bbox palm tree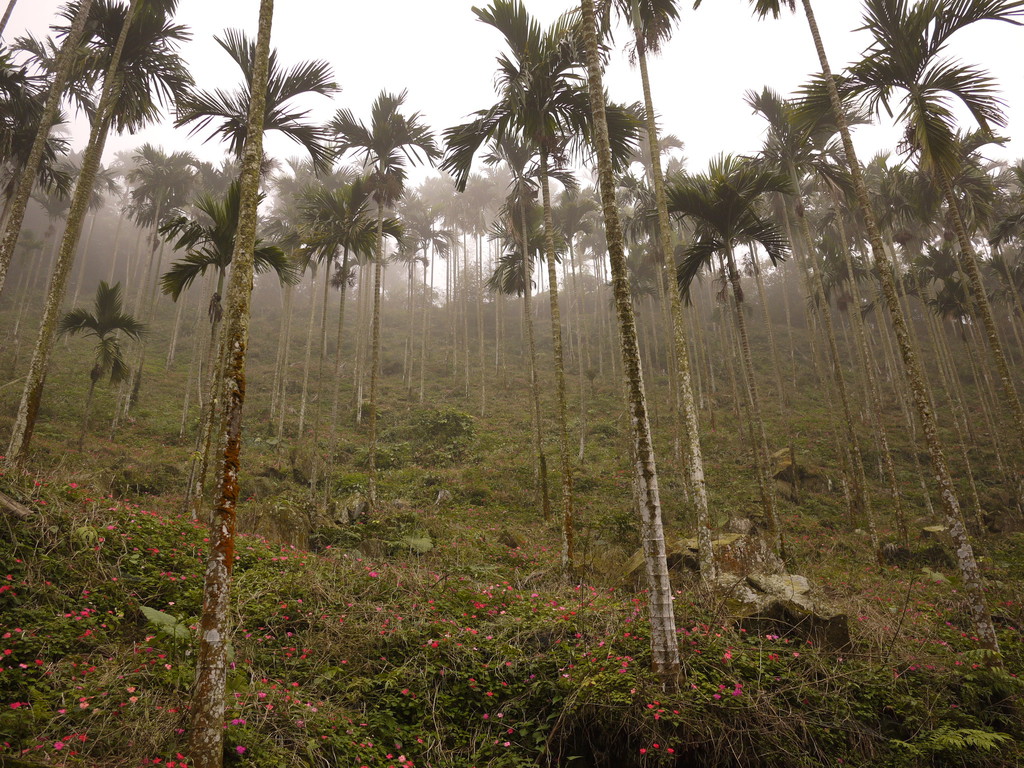
(x1=37, y1=0, x2=180, y2=465)
